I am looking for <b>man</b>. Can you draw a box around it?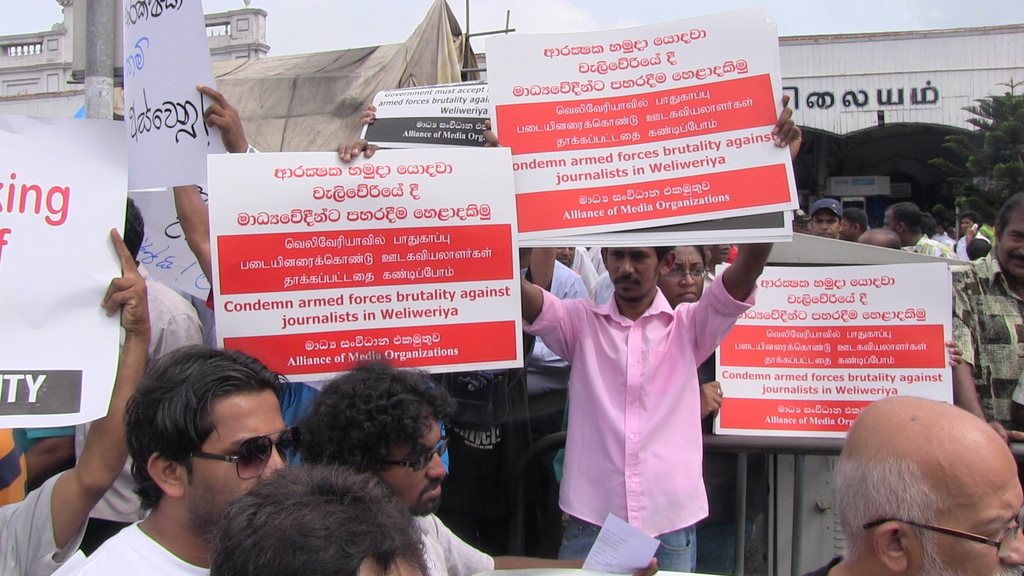
Sure, the bounding box is box(75, 333, 310, 575).
